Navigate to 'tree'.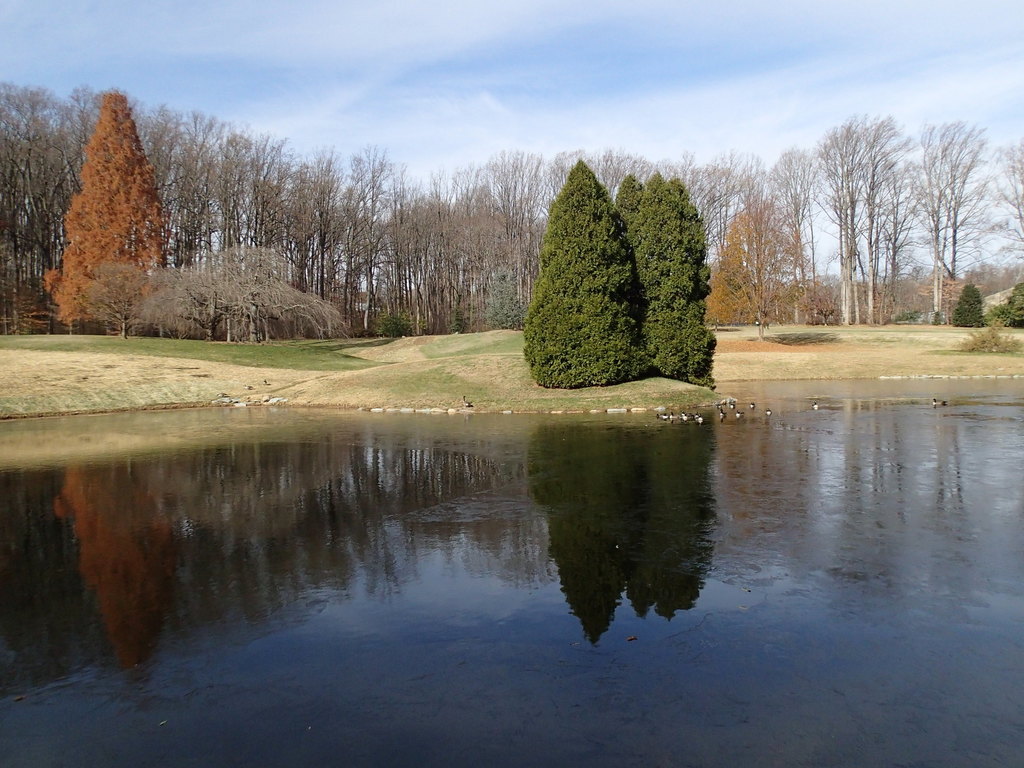
Navigation target: {"left": 412, "top": 172, "right": 502, "bottom": 337}.
